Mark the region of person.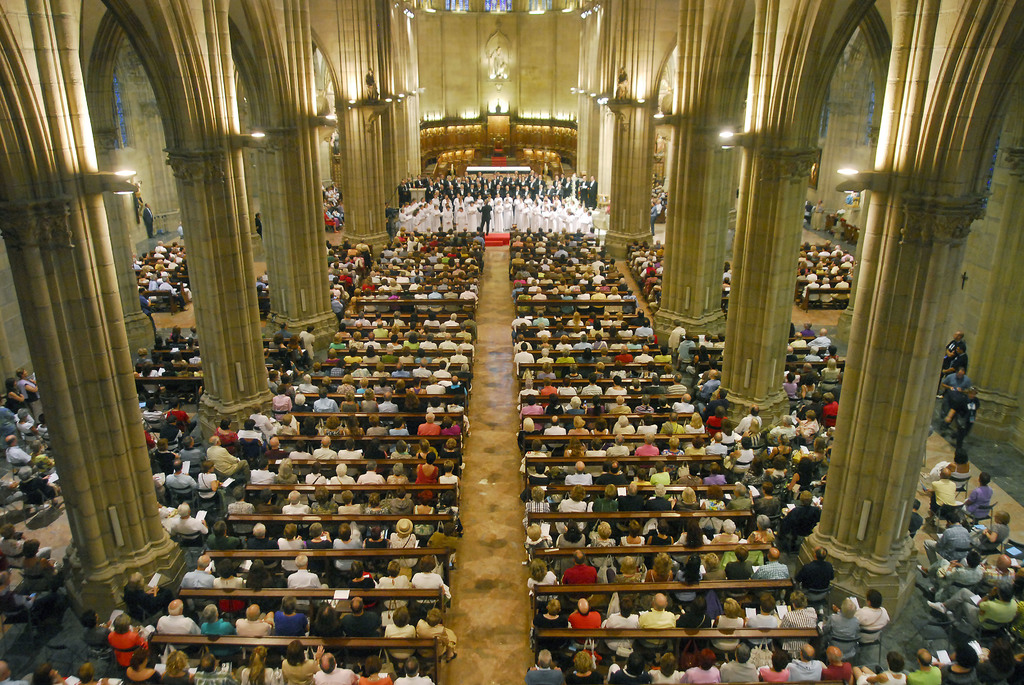
Region: BBox(572, 597, 602, 643).
